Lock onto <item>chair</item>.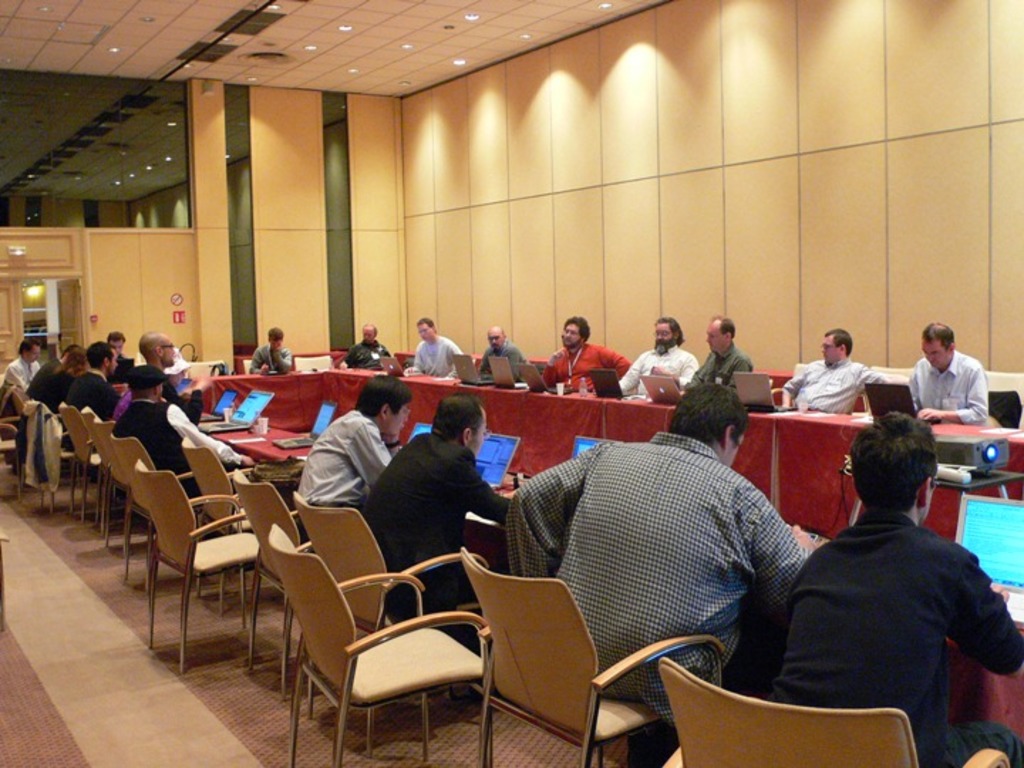
Locked: 82/404/119/529.
